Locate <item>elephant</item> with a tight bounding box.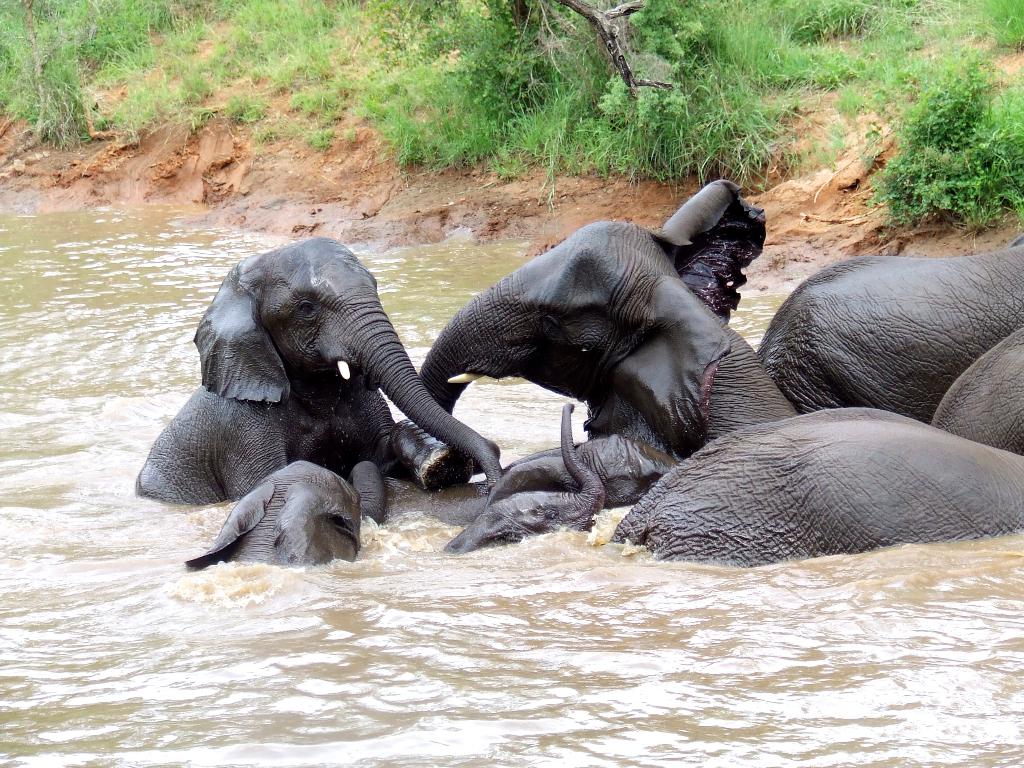
199:465:391:574.
